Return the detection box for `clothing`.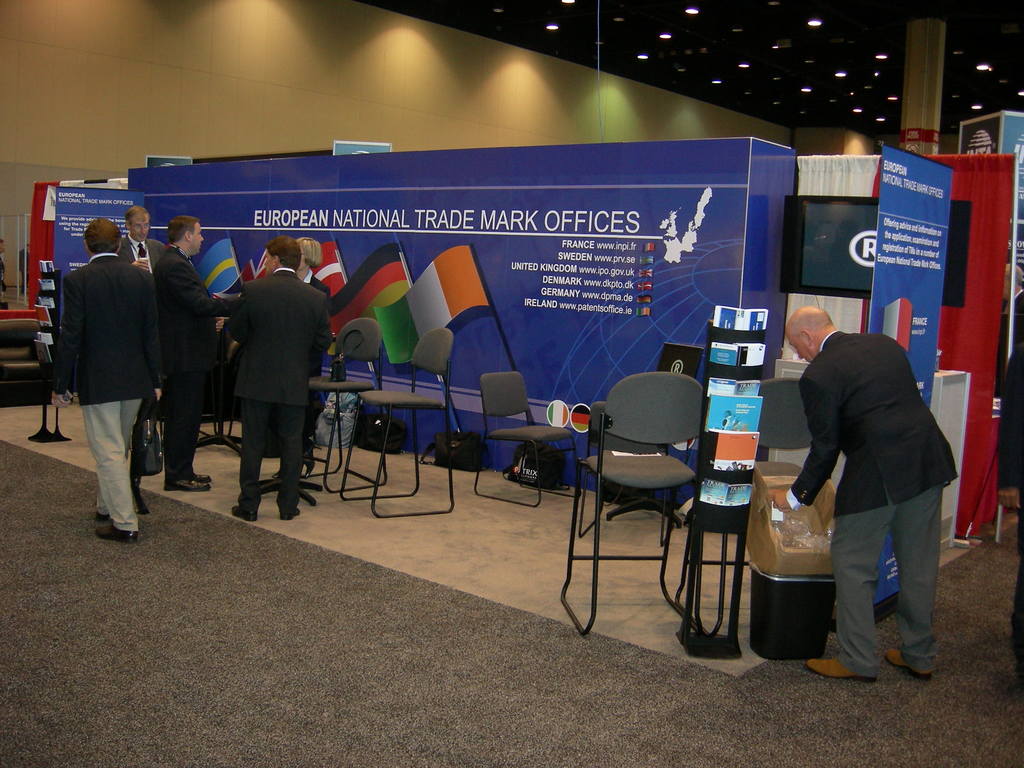
{"x1": 149, "y1": 248, "x2": 239, "y2": 478}.
